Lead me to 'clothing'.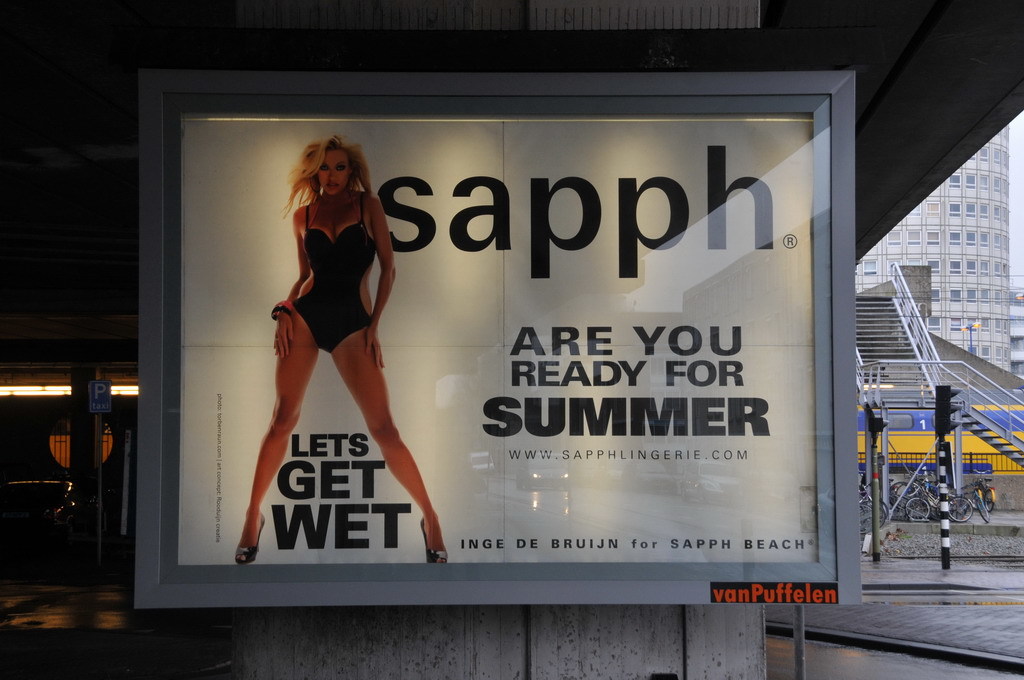
Lead to Rect(293, 192, 376, 350).
